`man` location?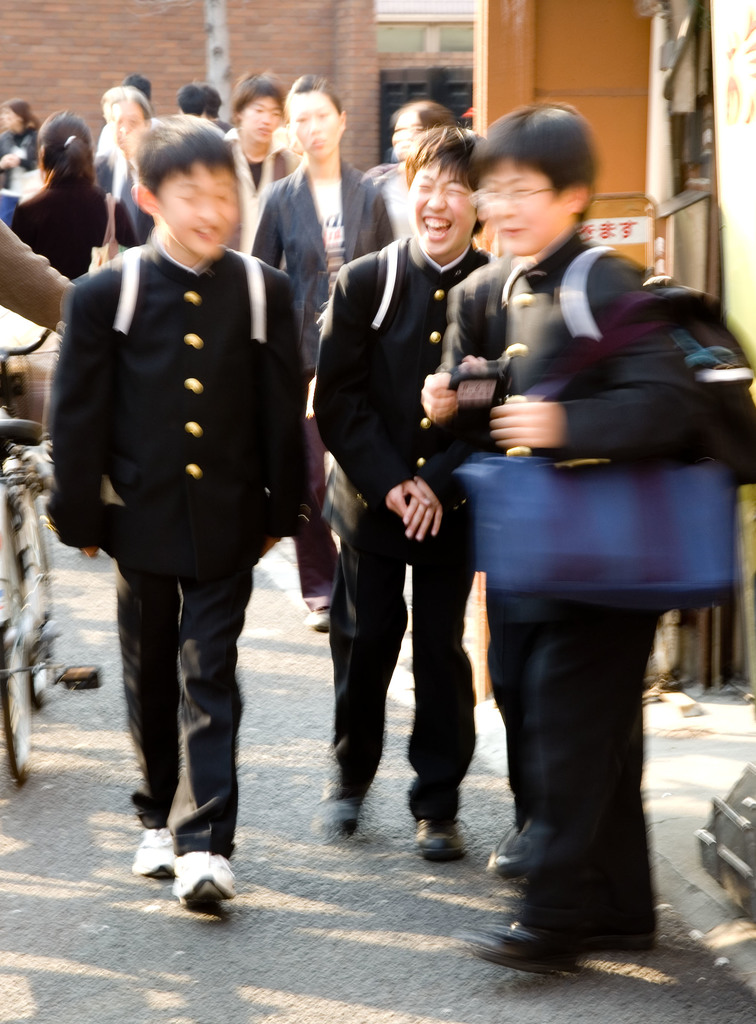
(left=406, top=100, right=749, bottom=980)
